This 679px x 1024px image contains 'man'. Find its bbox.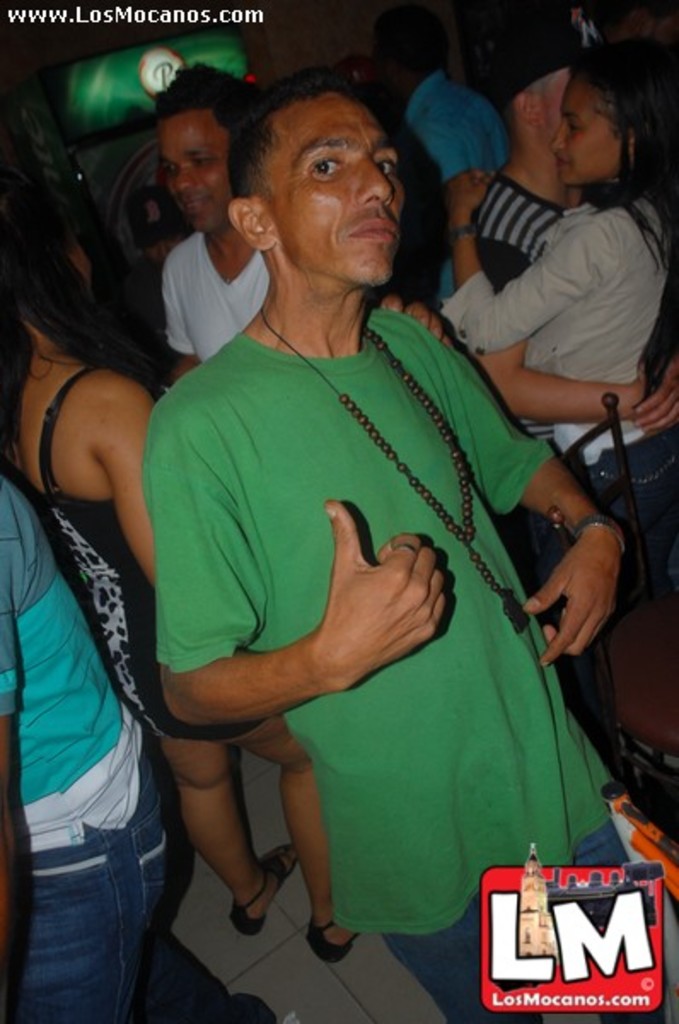
BBox(469, 39, 677, 625).
